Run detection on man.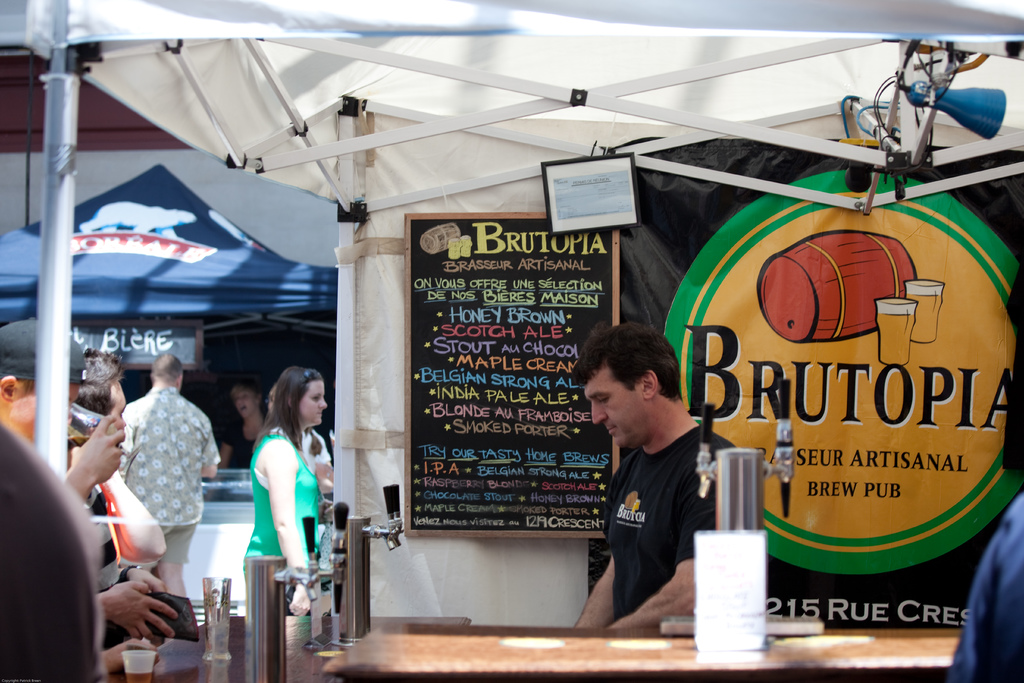
Result: x1=69 y1=343 x2=168 y2=593.
